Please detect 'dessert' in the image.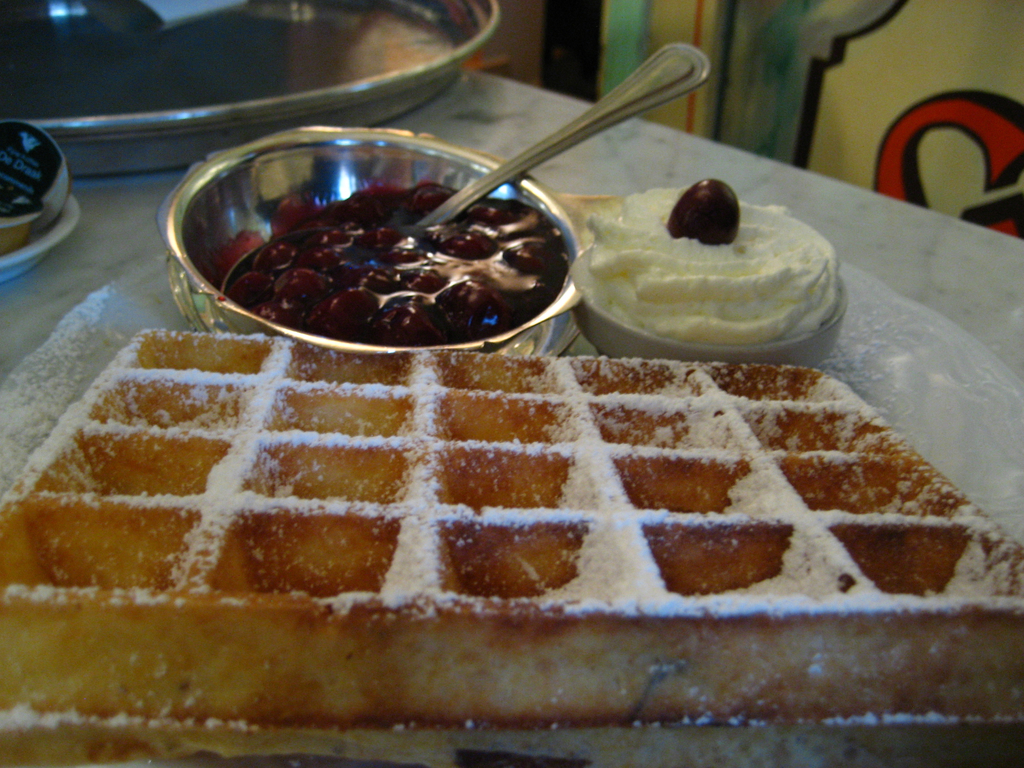
box=[1, 334, 1023, 767].
